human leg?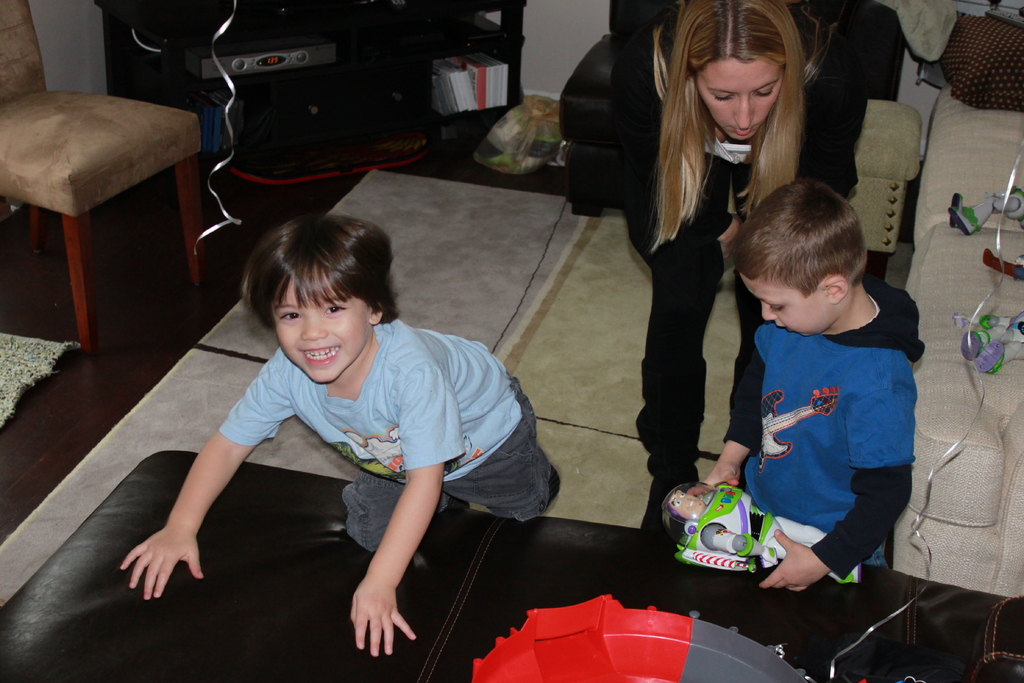
{"left": 458, "top": 365, "right": 561, "bottom": 518}
